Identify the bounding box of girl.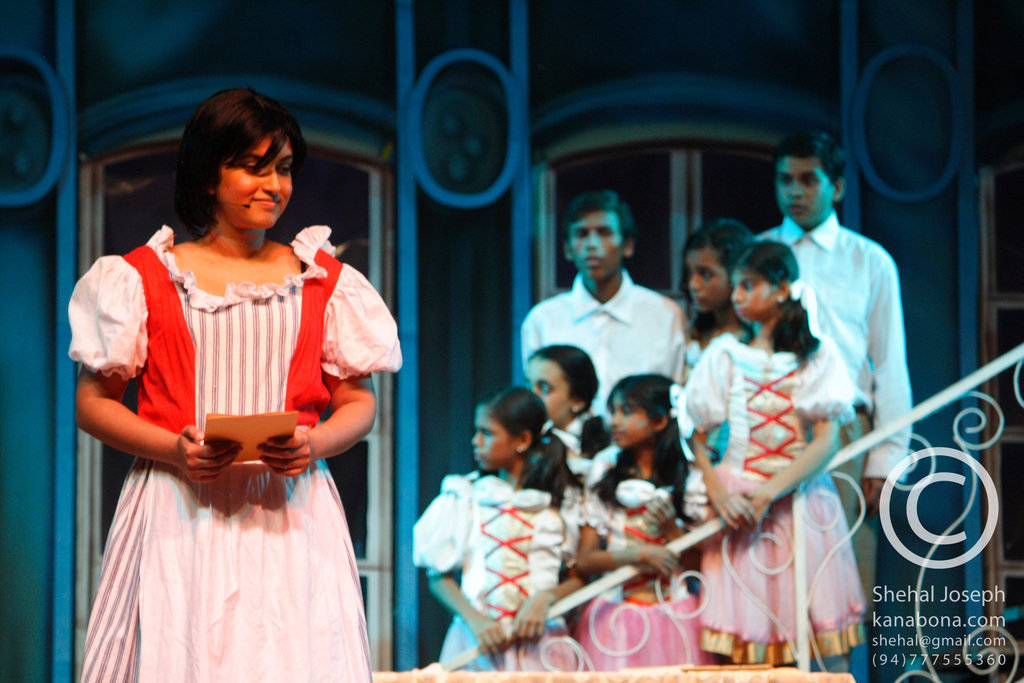
410,388,586,670.
